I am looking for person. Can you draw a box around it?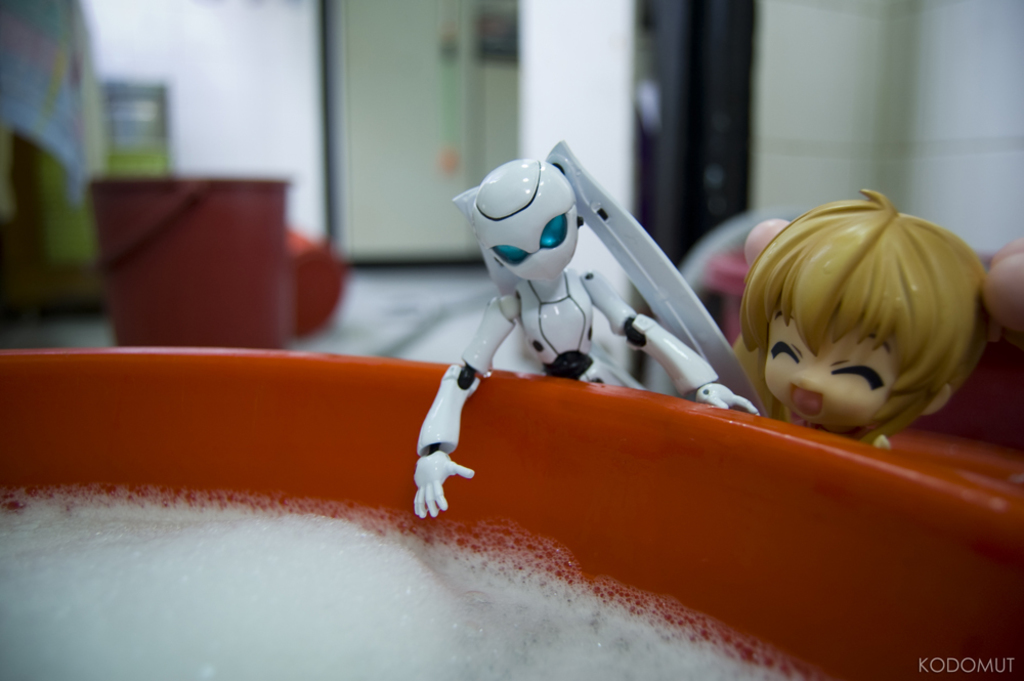
Sure, the bounding box is select_region(410, 158, 758, 524).
